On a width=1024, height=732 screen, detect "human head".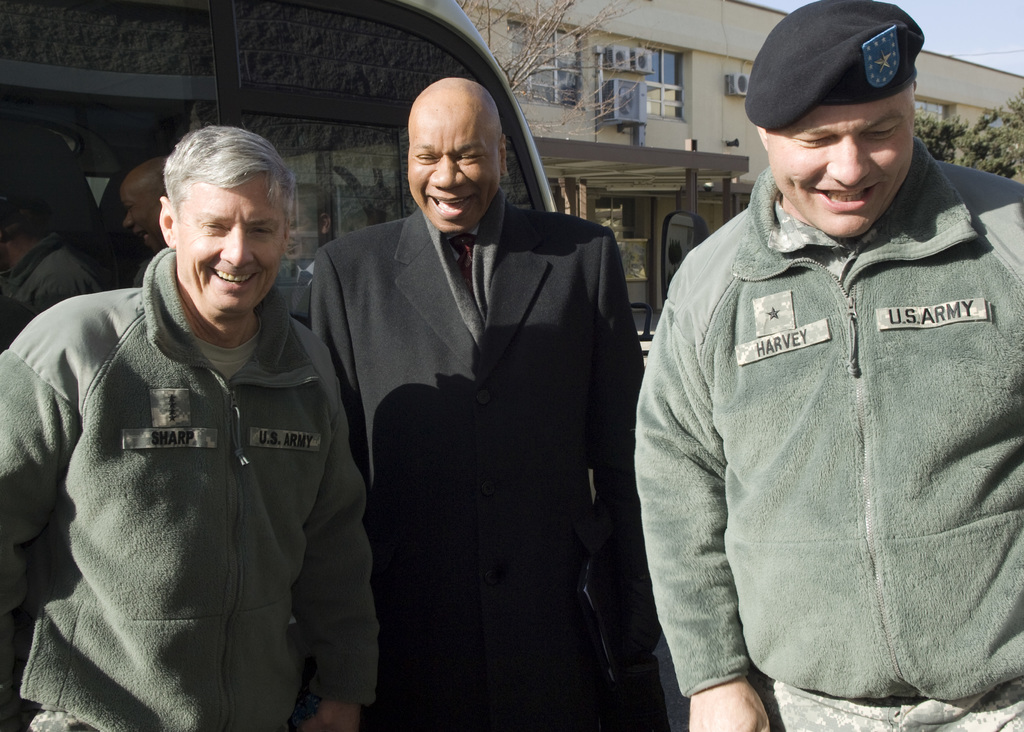
120/158/165/252.
